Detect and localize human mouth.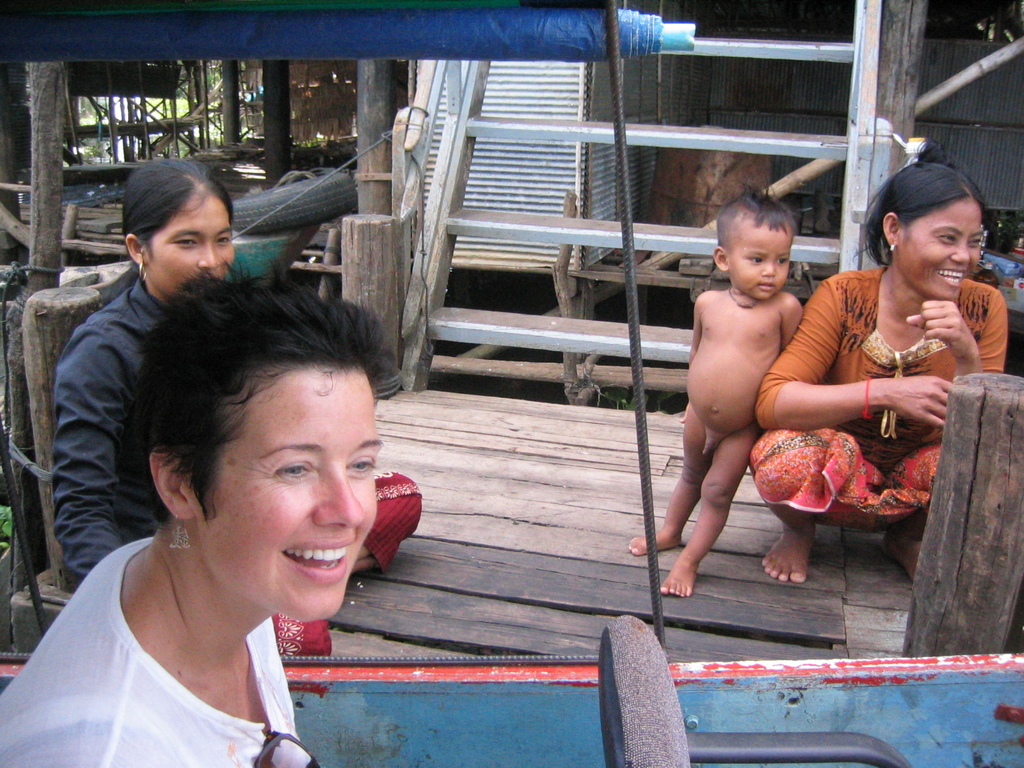
Localized at pyautogui.locateOnScreen(755, 283, 778, 291).
